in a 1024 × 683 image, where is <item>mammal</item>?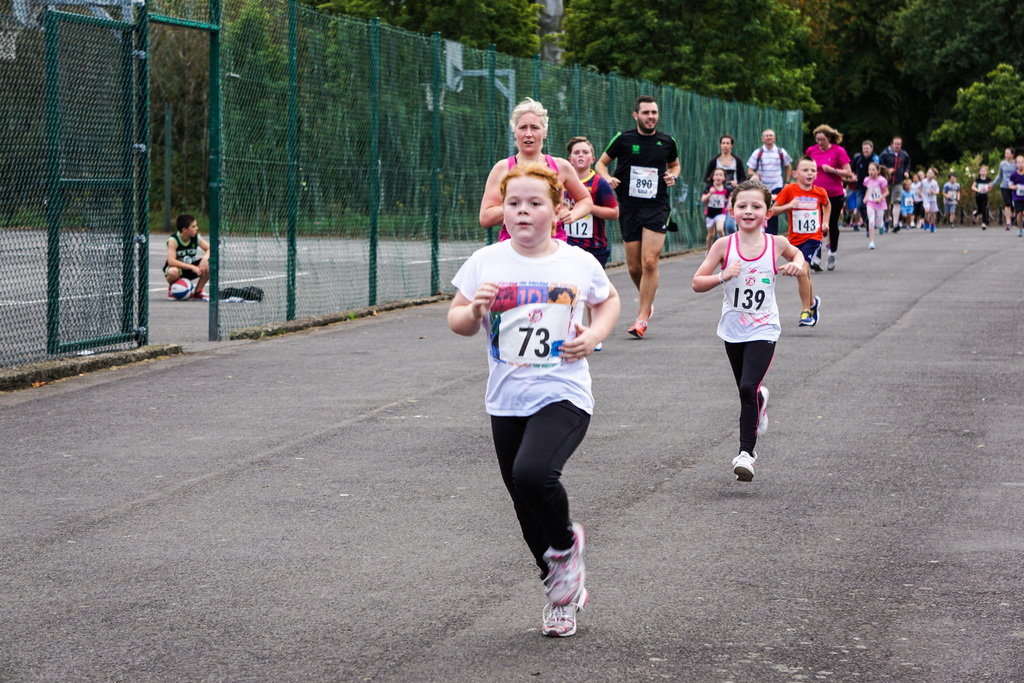
box(863, 164, 890, 247).
